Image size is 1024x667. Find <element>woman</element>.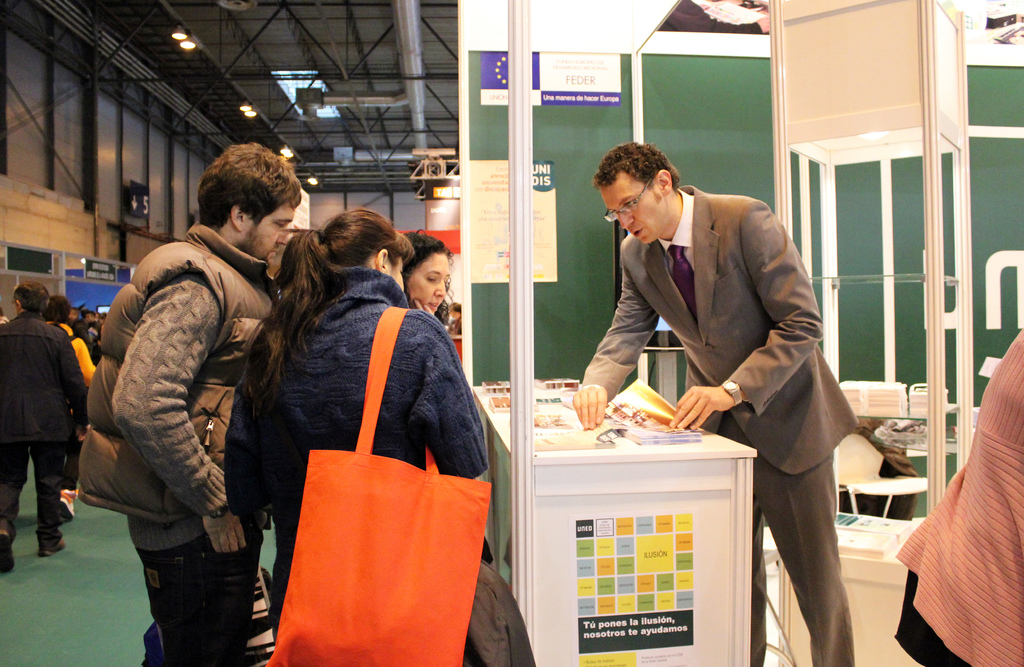
BBox(233, 184, 488, 666).
